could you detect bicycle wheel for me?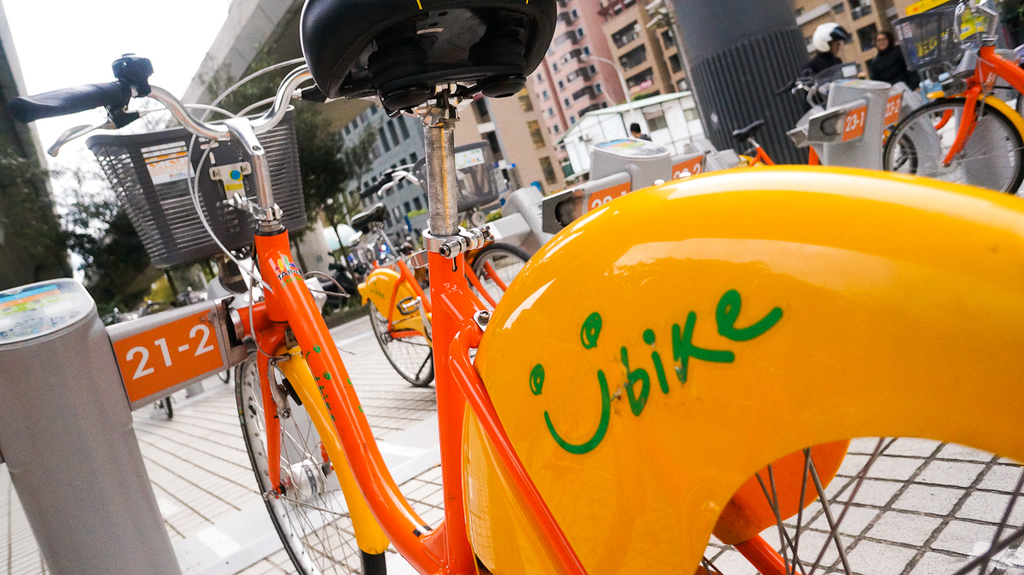
Detection result: 699,434,1023,574.
